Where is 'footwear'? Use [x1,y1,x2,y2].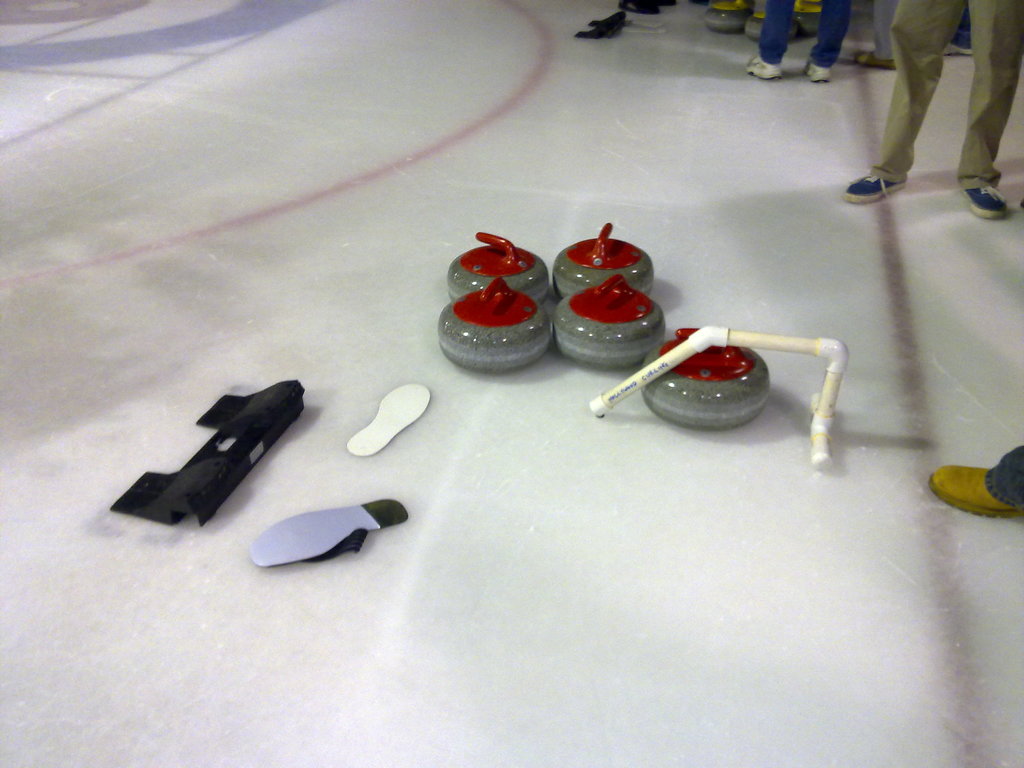
[840,166,902,202].
